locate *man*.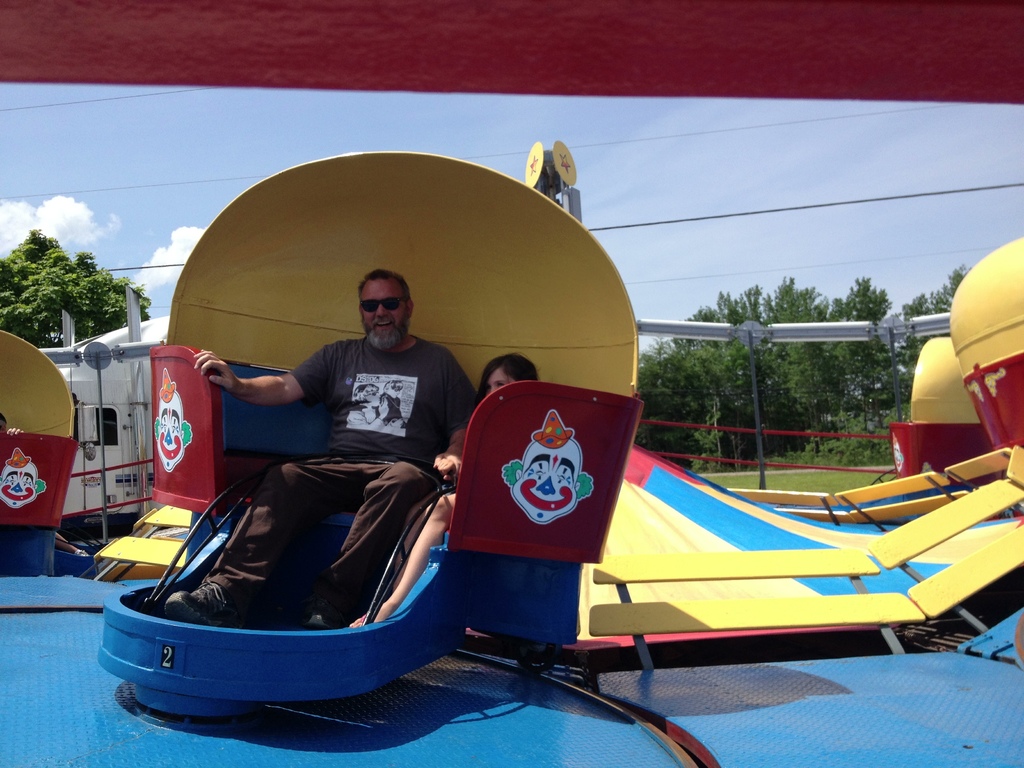
Bounding box: {"left": 346, "top": 381, "right": 408, "bottom": 426}.
